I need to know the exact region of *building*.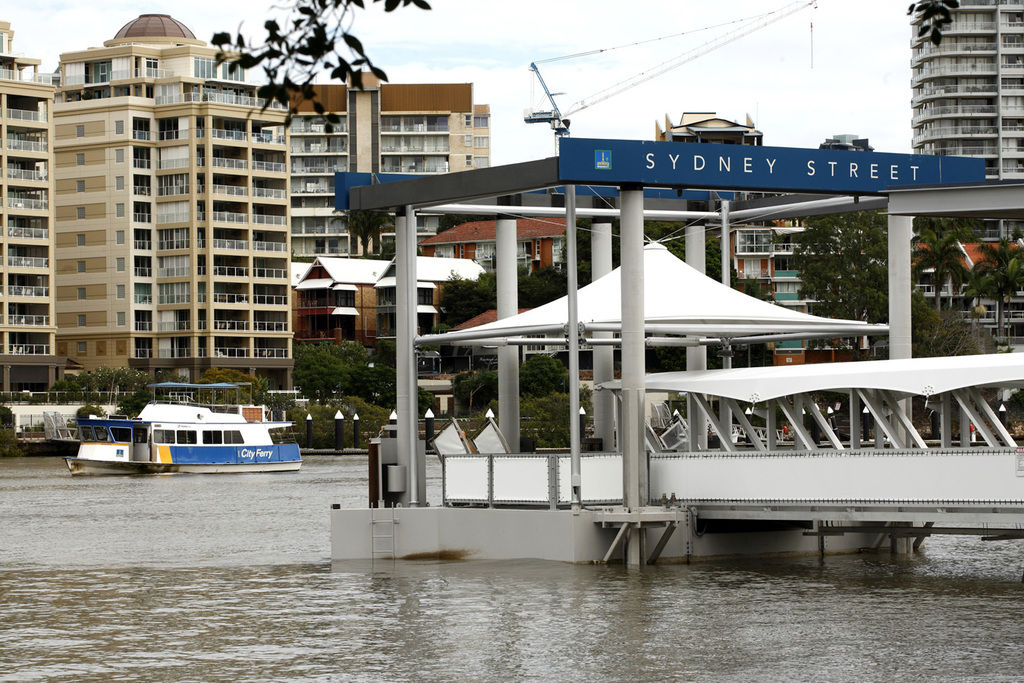
Region: [427,217,576,276].
